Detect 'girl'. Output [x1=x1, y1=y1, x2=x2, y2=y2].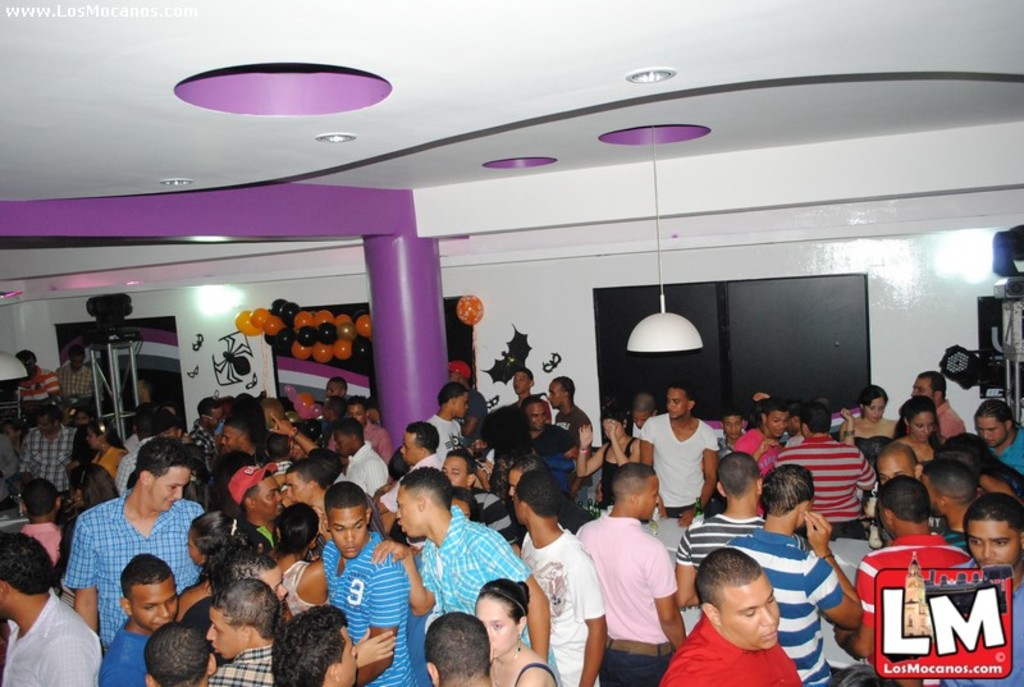
[x1=576, y1=400, x2=644, y2=504].
